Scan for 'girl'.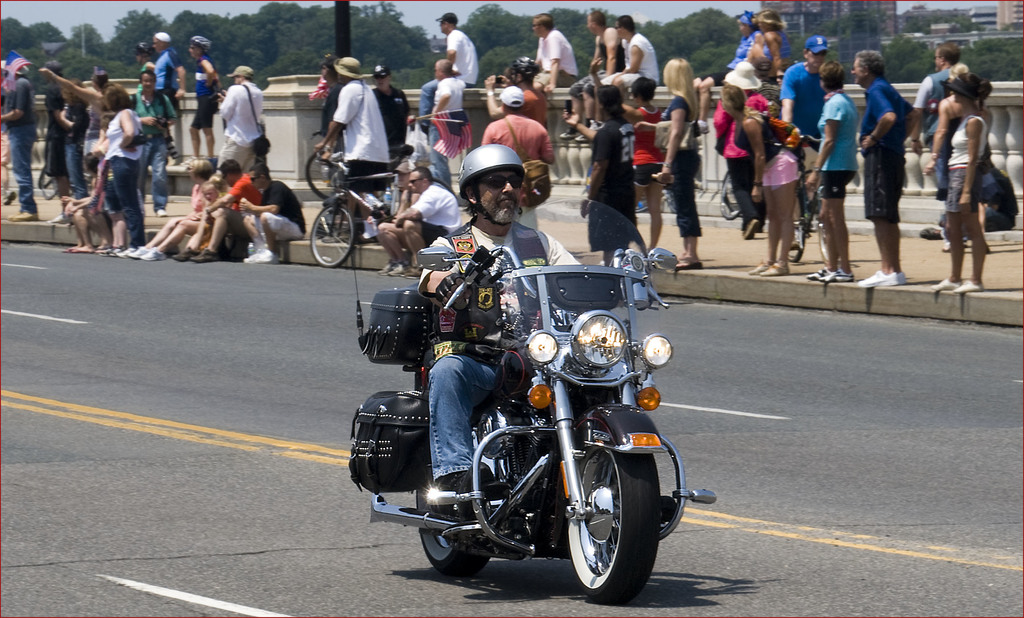
Scan result: <bbox>728, 87, 804, 278</bbox>.
